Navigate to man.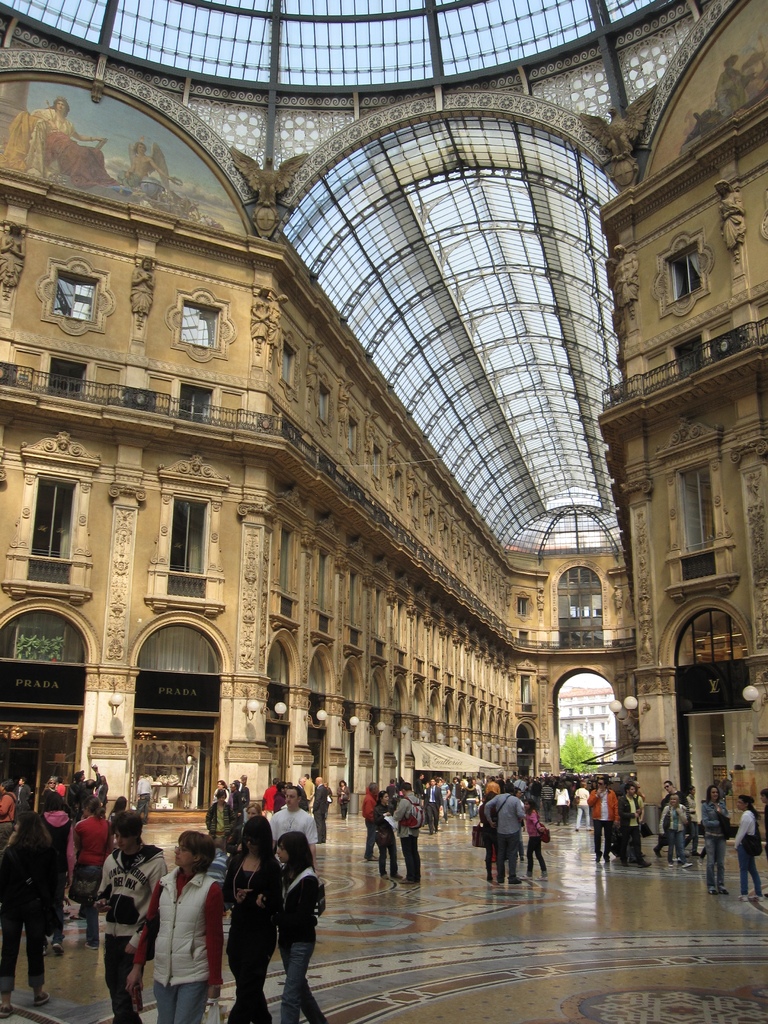
Navigation target: crop(587, 776, 617, 862).
